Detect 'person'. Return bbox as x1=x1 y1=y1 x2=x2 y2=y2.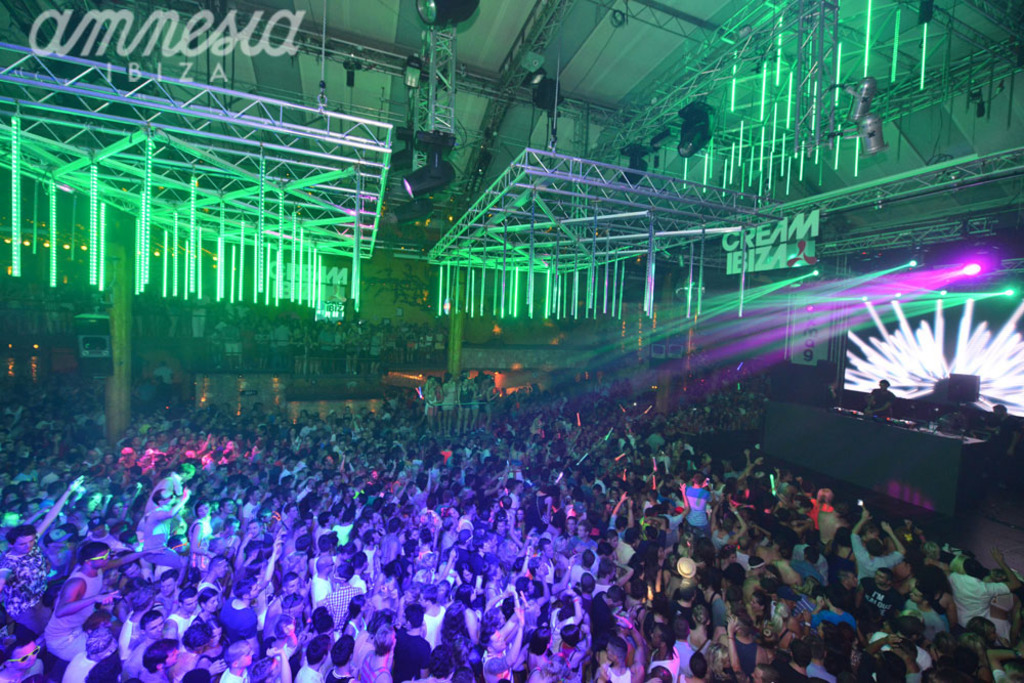
x1=987 y1=400 x2=1023 y2=455.
